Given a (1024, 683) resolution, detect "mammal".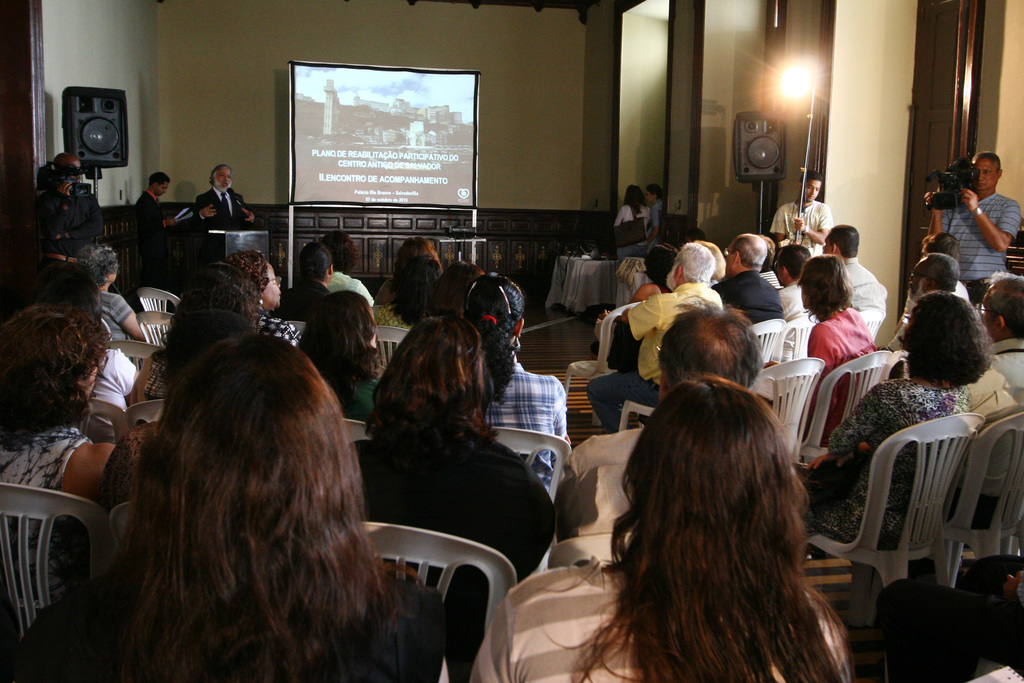
(x1=37, y1=153, x2=107, y2=287).
